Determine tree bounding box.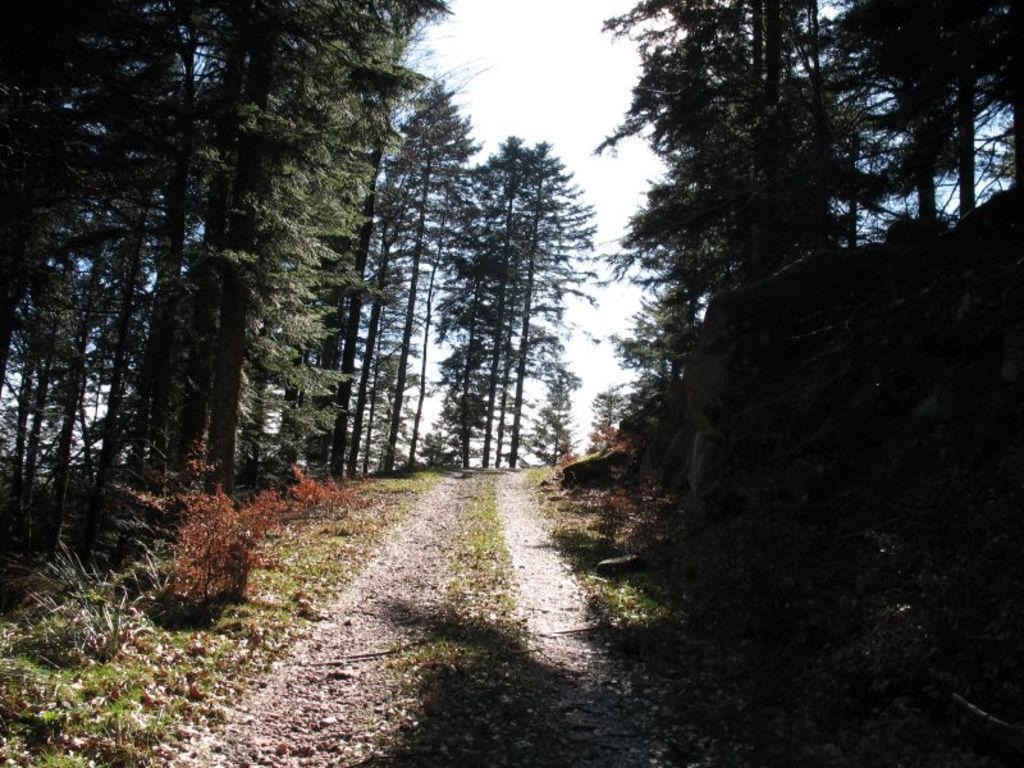
Determined: <bbox>782, 1, 823, 252</bbox>.
